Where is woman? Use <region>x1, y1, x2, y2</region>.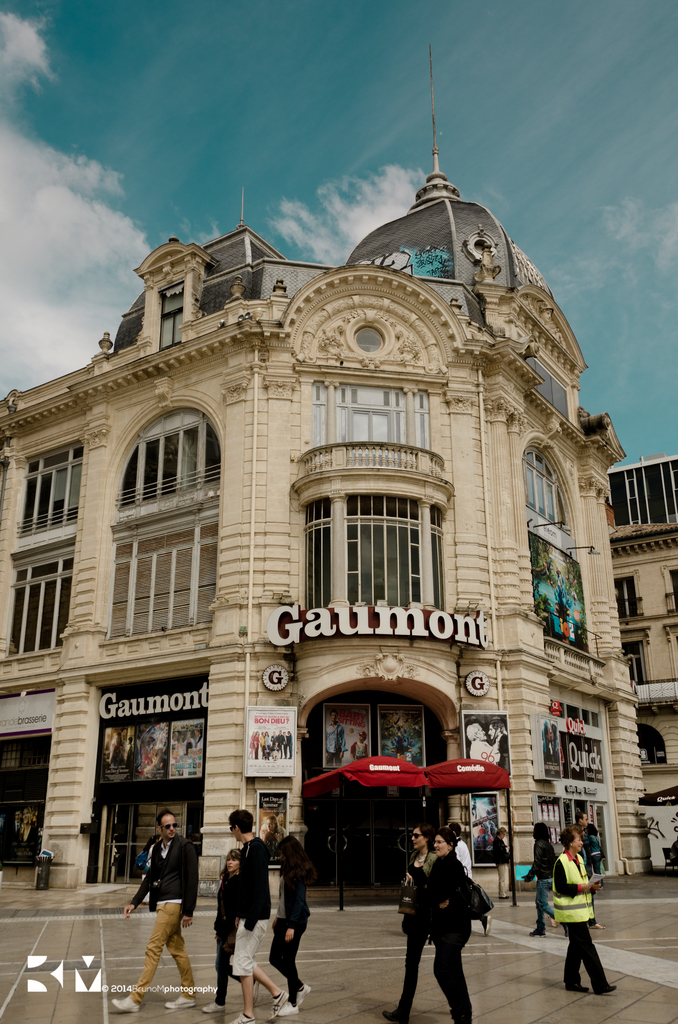
<region>423, 826, 473, 1023</region>.
